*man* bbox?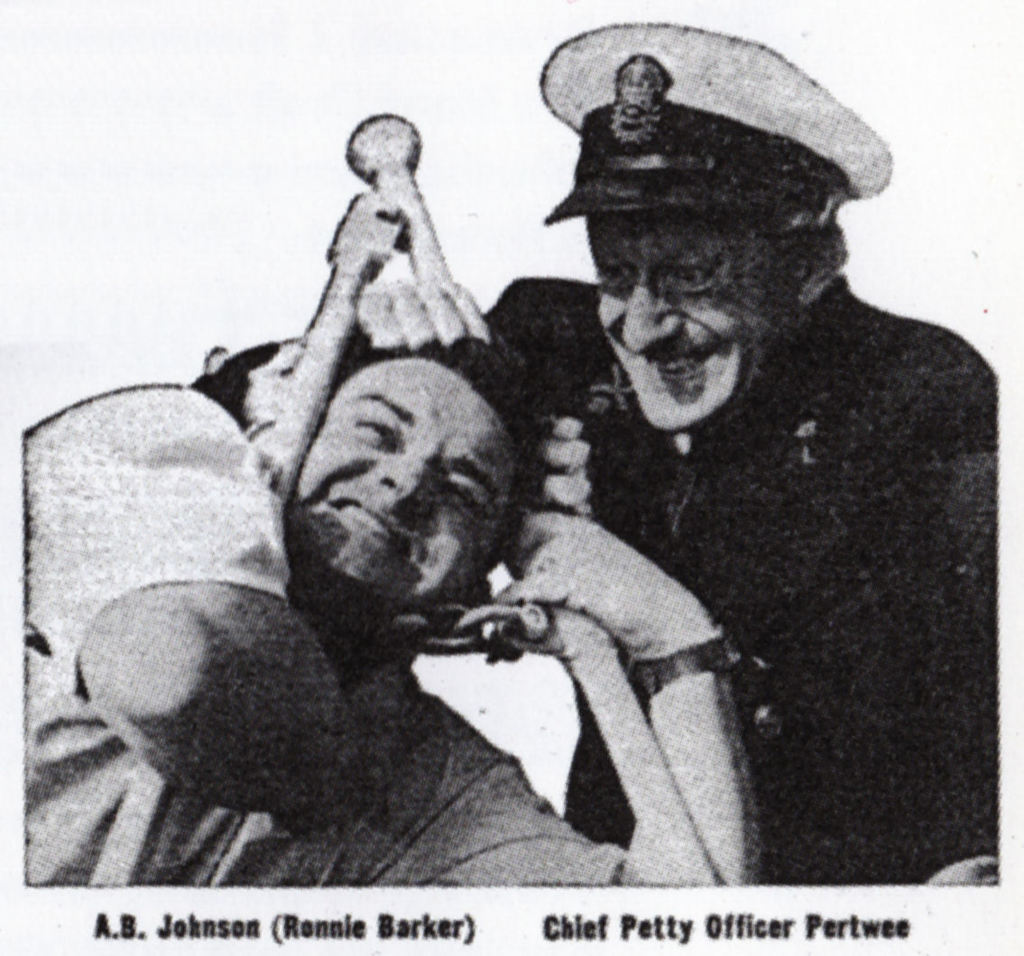
crop(184, 19, 1004, 887)
